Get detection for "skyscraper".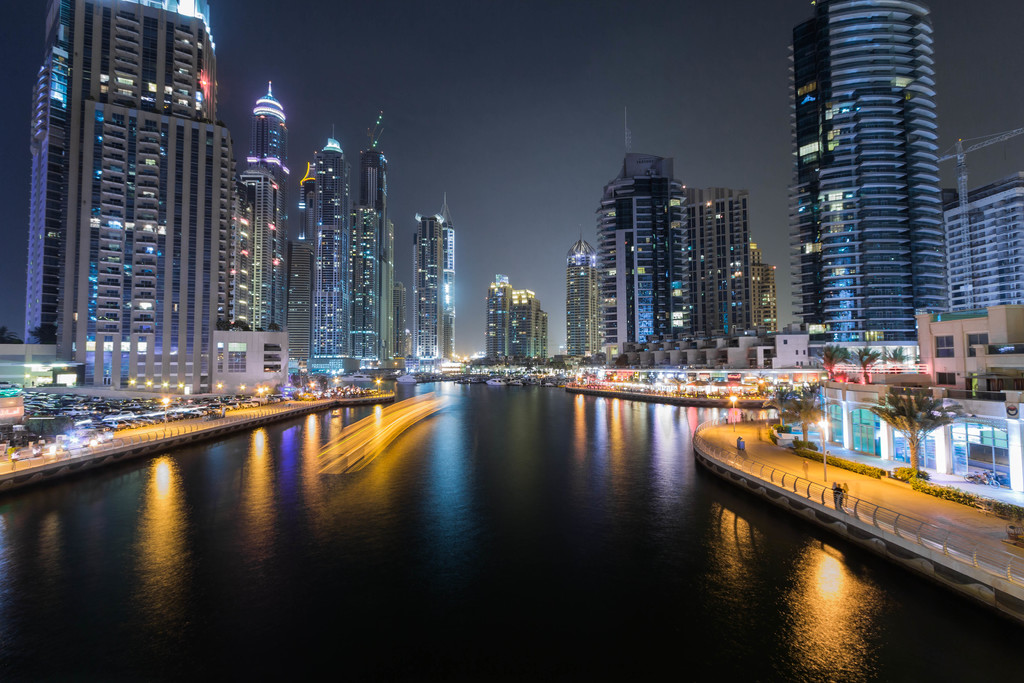
Detection: [353,124,389,366].
